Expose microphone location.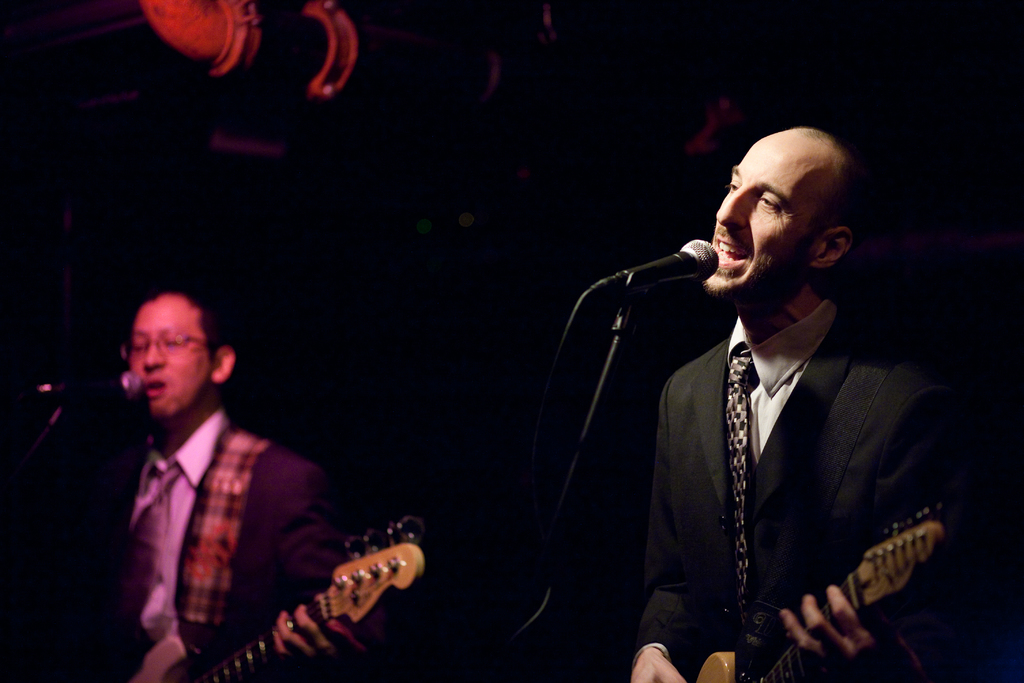
Exposed at region(582, 236, 719, 303).
